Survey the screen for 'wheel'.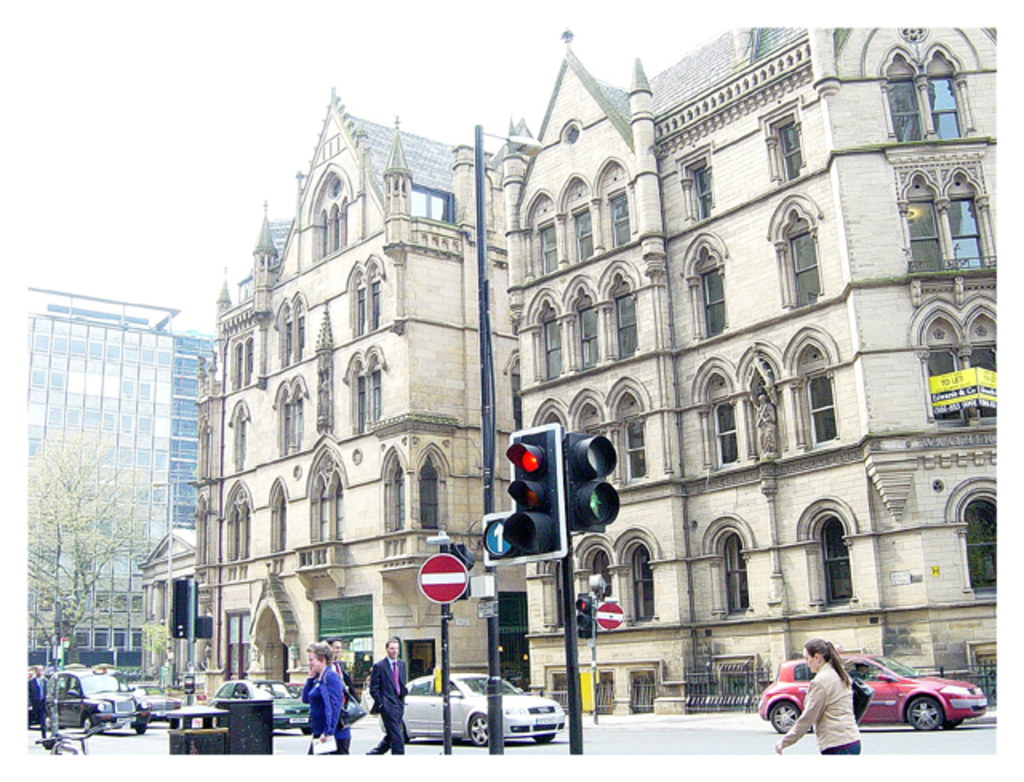
Survey found: x1=942 y1=718 x2=965 y2=728.
